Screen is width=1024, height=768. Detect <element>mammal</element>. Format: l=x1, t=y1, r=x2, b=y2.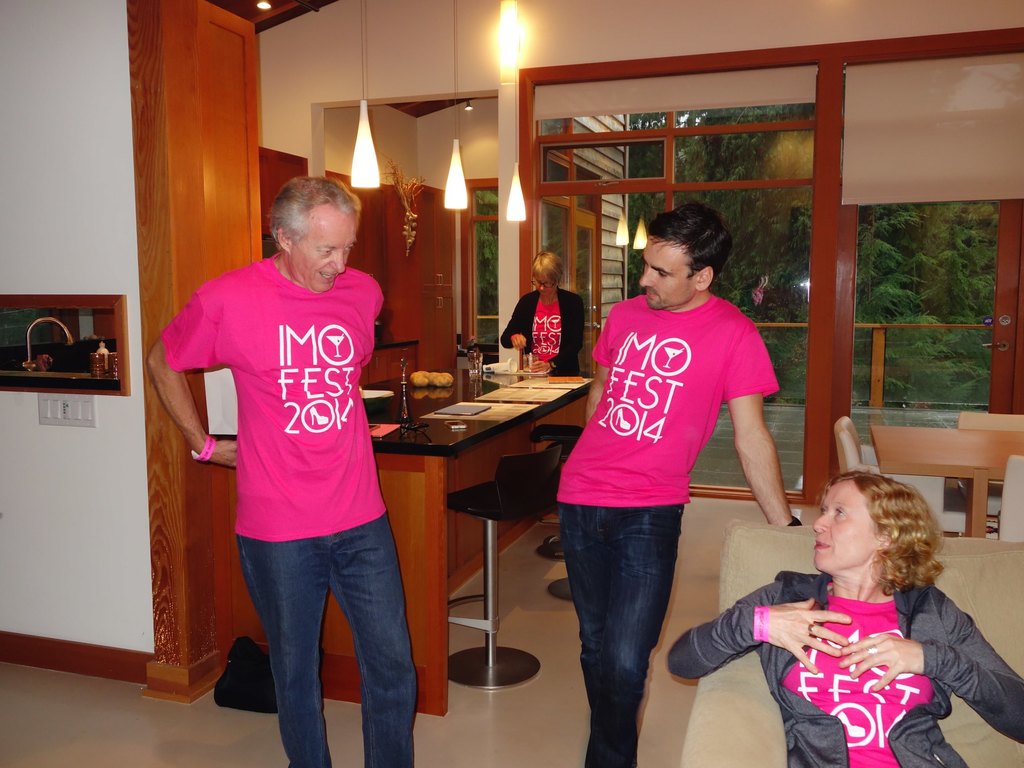
l=500, t=246, r=591, b=373.
